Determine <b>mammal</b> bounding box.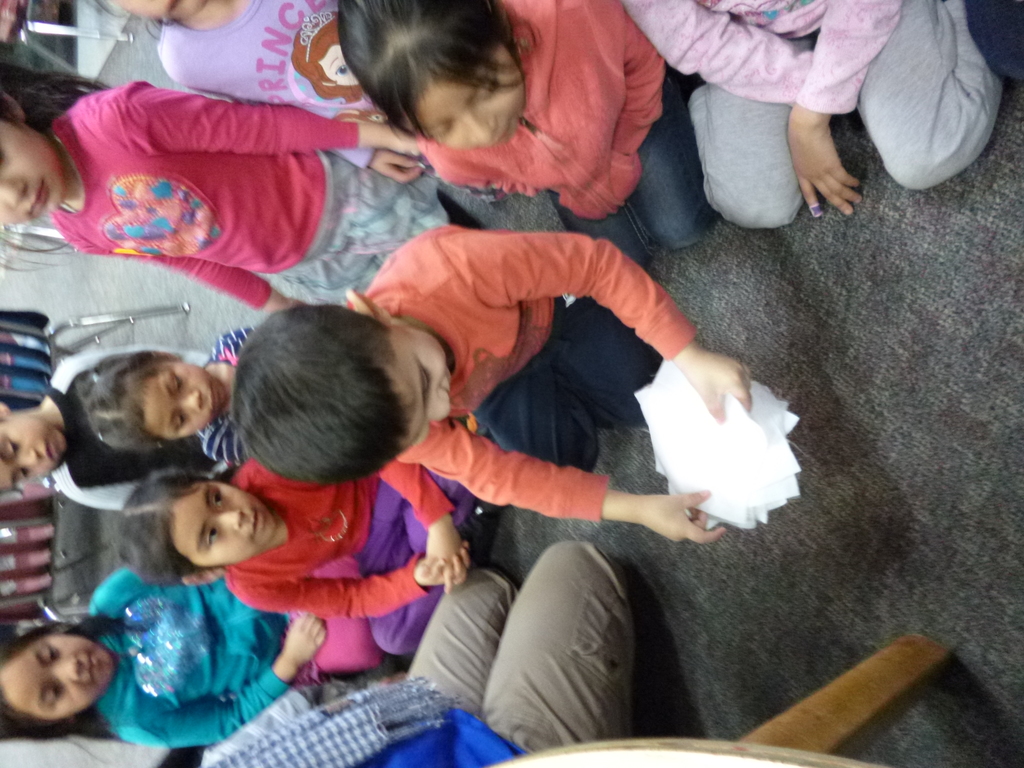
Determined: Rect(0, 56, 426, 307).
